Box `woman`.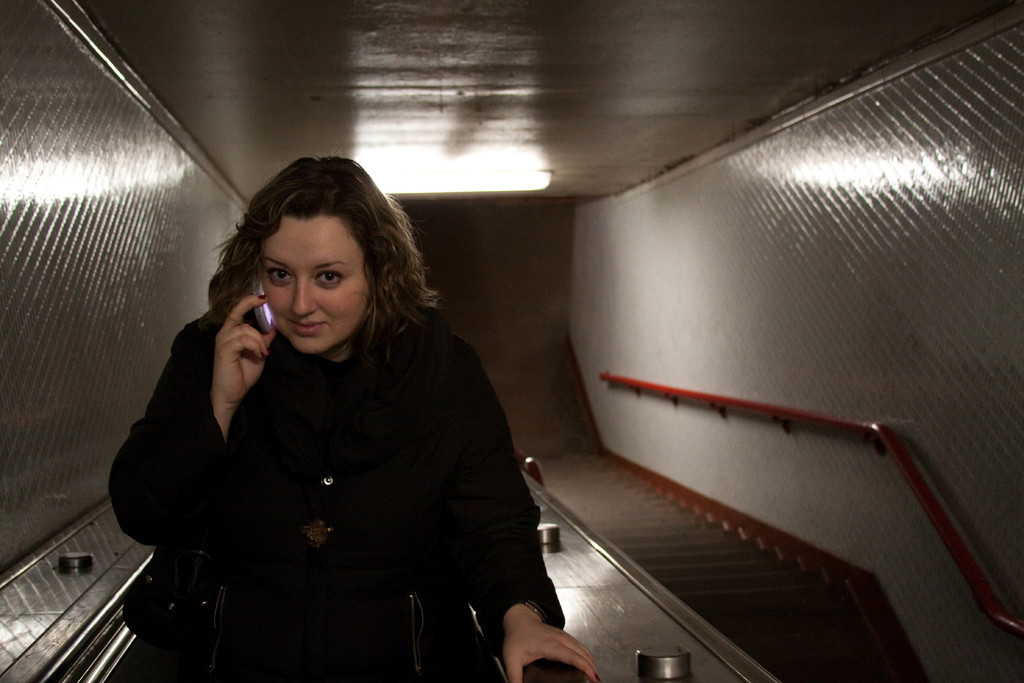
bbox(113, 157, 560, 673).
